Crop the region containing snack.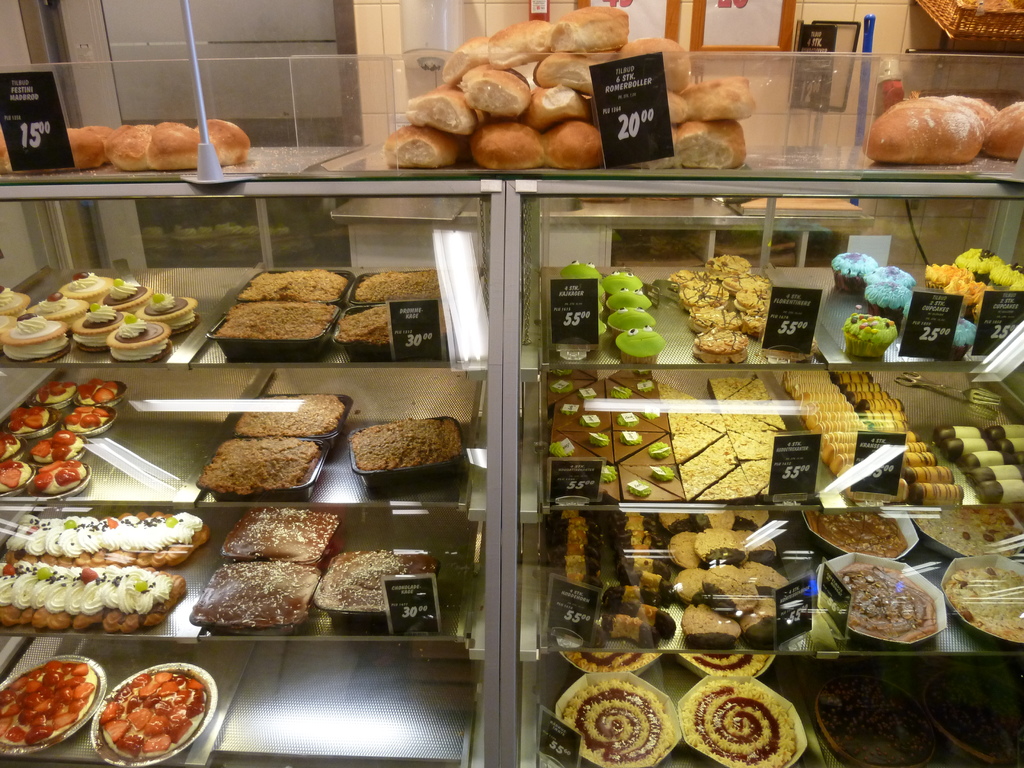
Crop region: x1=440 y1=39 x2=493 y2=90.
